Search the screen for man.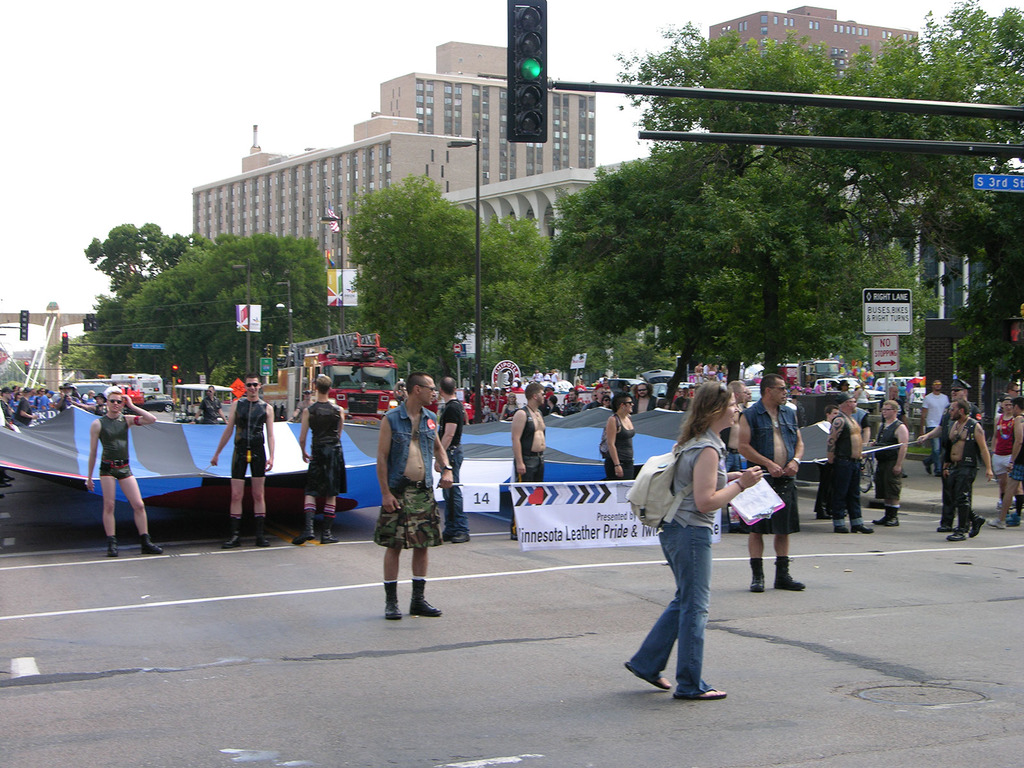
Found at box(828, 392, 870, 534).
